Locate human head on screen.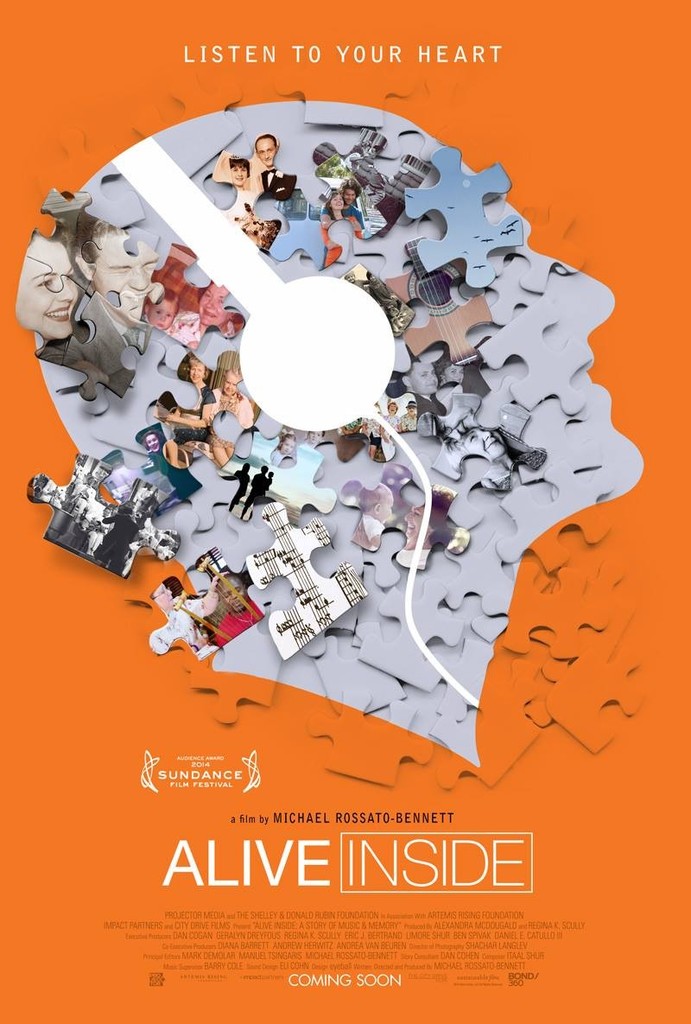
On screen at locate(196, 284, 233, 334).
